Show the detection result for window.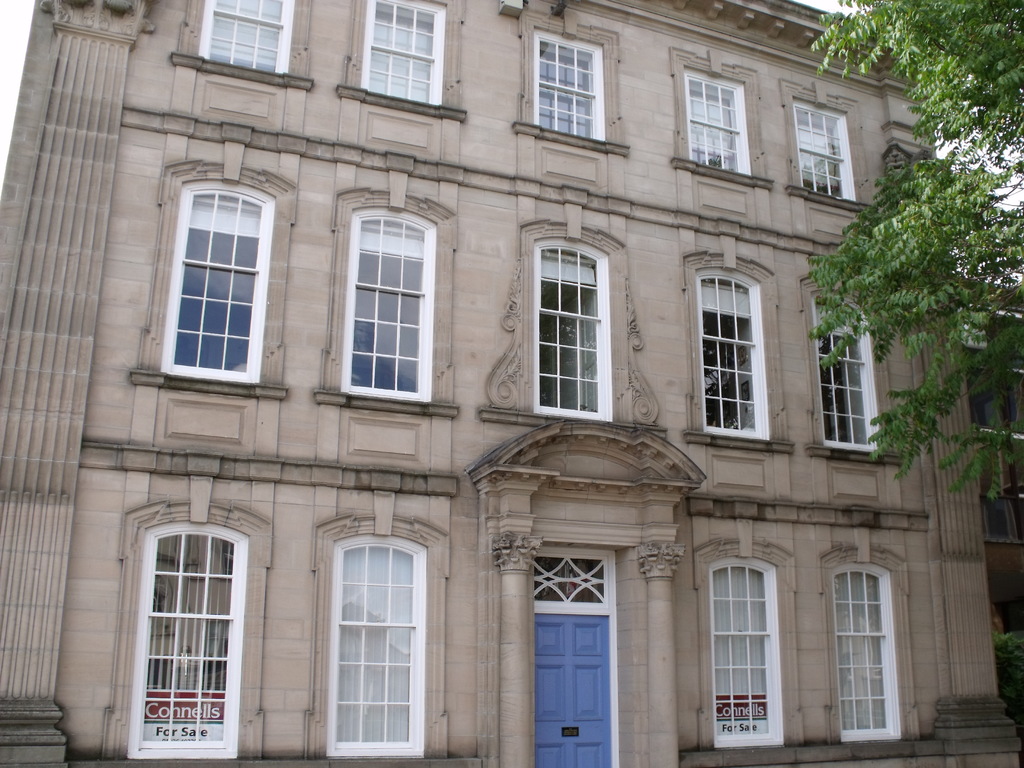
[x1=705, y1=567, x2=784, y2=743].
